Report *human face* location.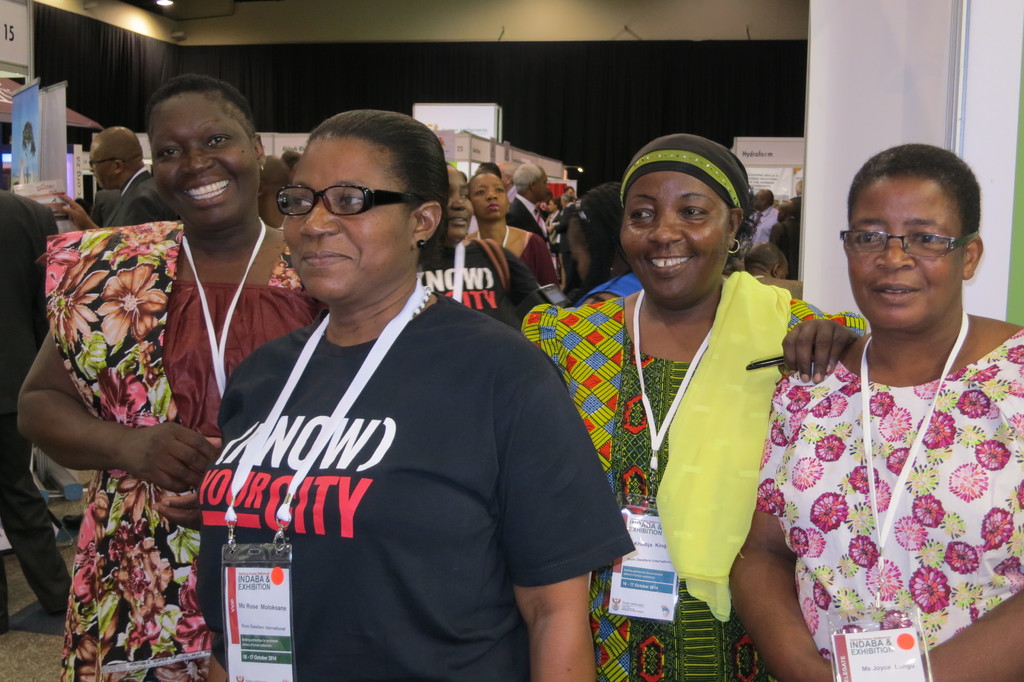
Report: x1=620 y1=173 x2=730 y2=304.
